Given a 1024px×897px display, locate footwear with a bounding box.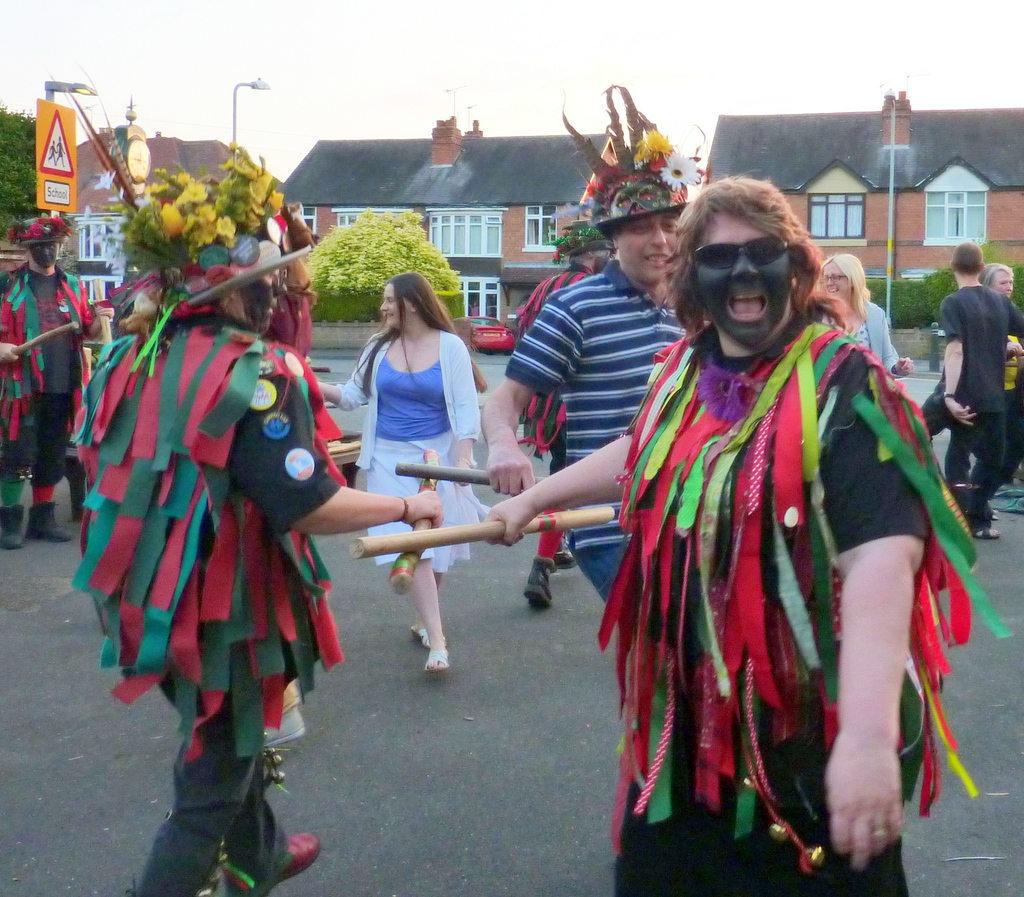
Located: 21:501:72:541.
